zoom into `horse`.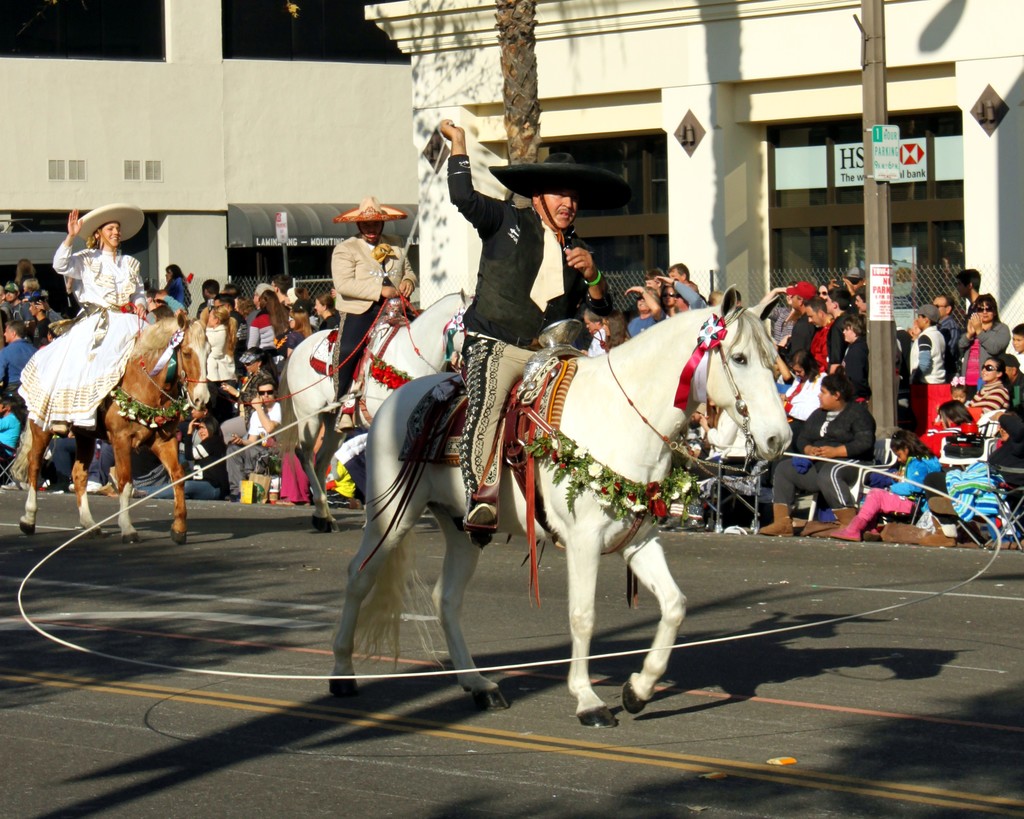
Zoom target: 325/280/794/729.
